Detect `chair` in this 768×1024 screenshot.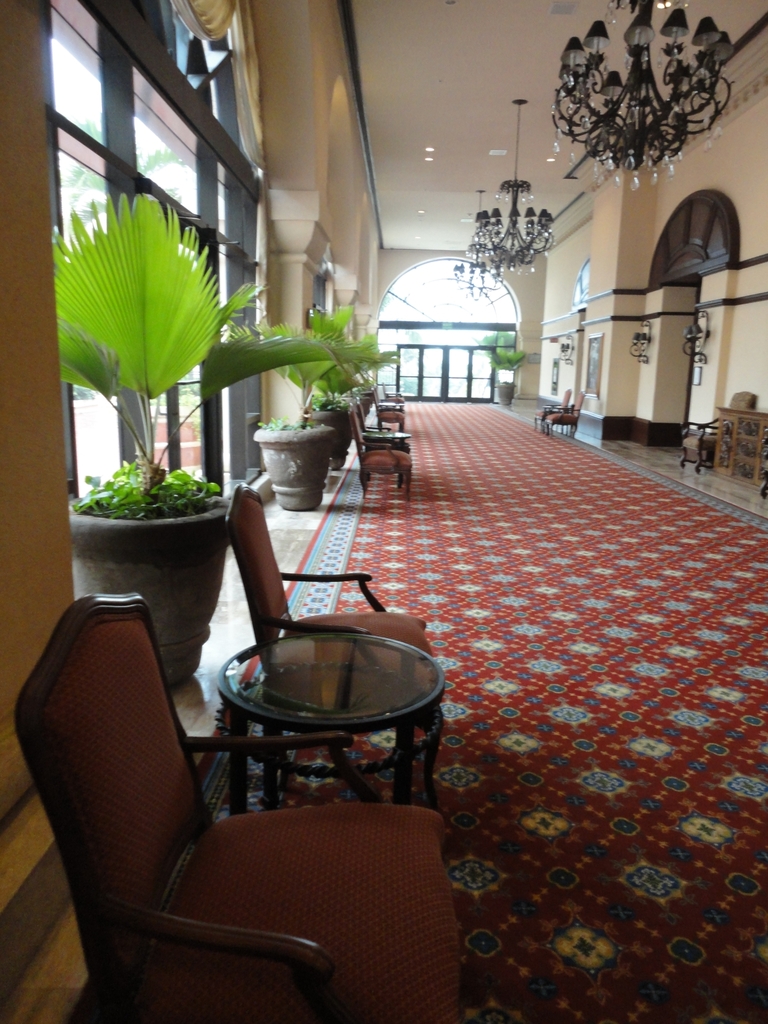
Detection: box(23, 532, 447, 1022).
